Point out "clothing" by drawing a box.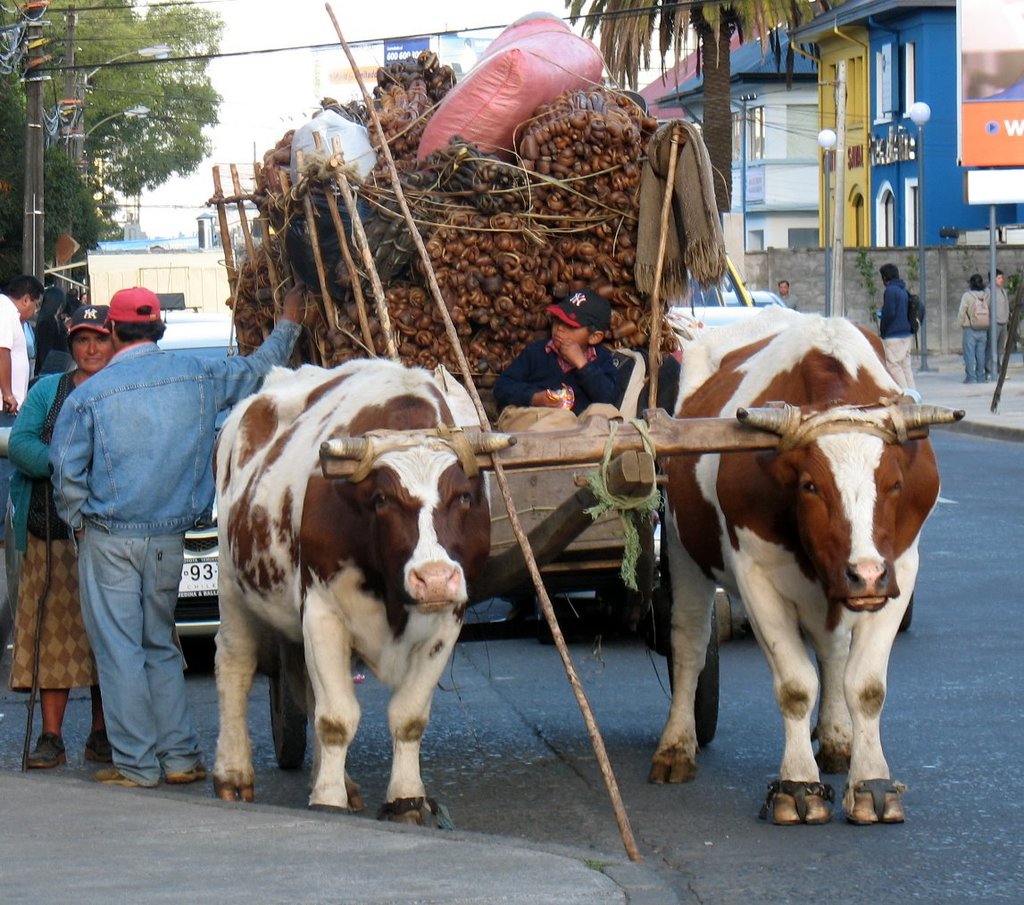
{"x1": 883, "y1": 285, "x2": 927, "y2": 388}.
